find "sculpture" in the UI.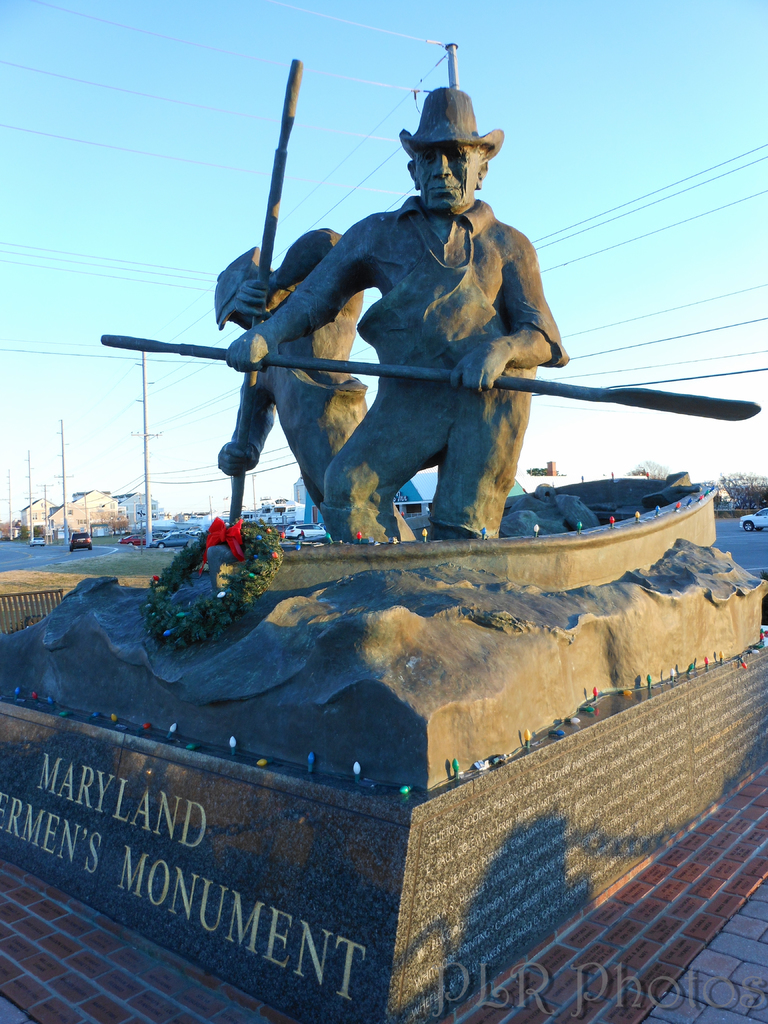
UI element at l=104, t=50, r=760, b=548.
